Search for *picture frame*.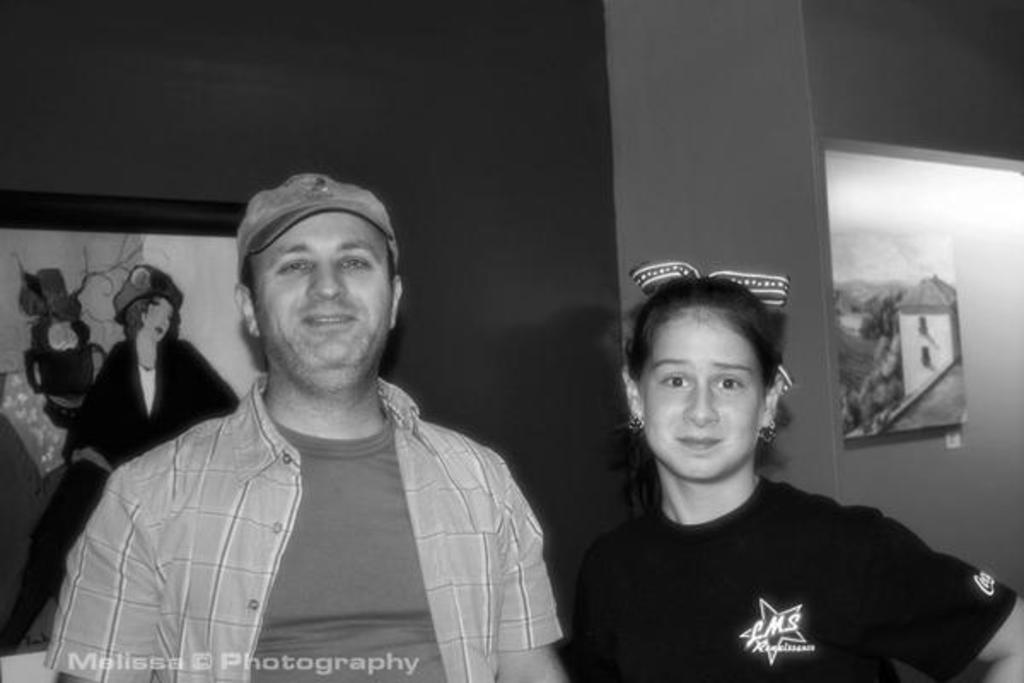
Found at rect(833, 241, 981, 473).
